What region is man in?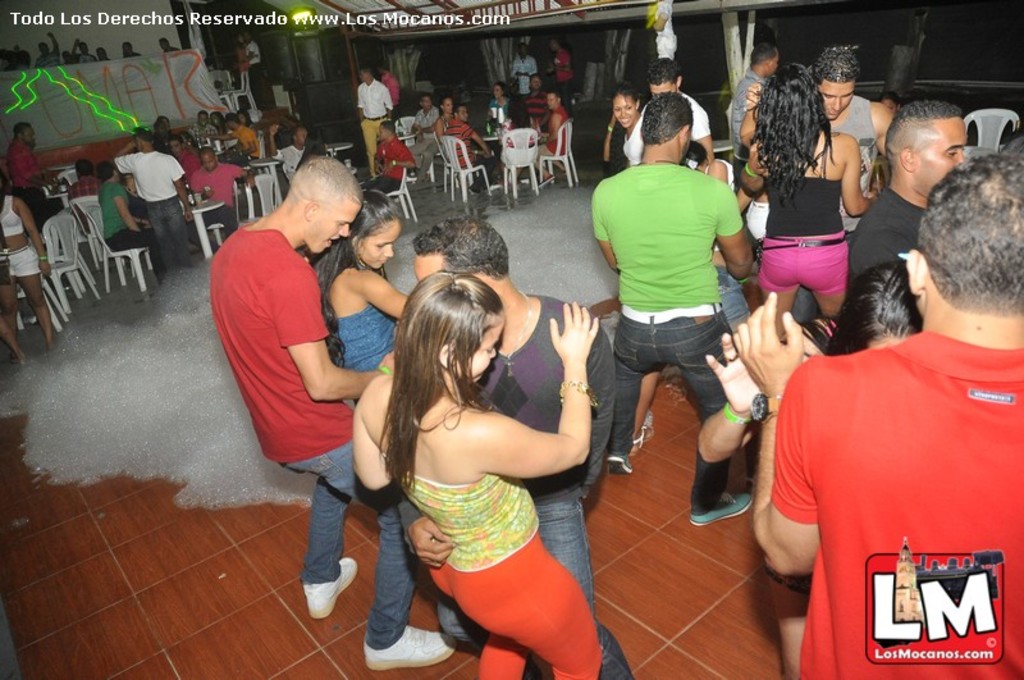
rect(731, 44, 781, 187).
